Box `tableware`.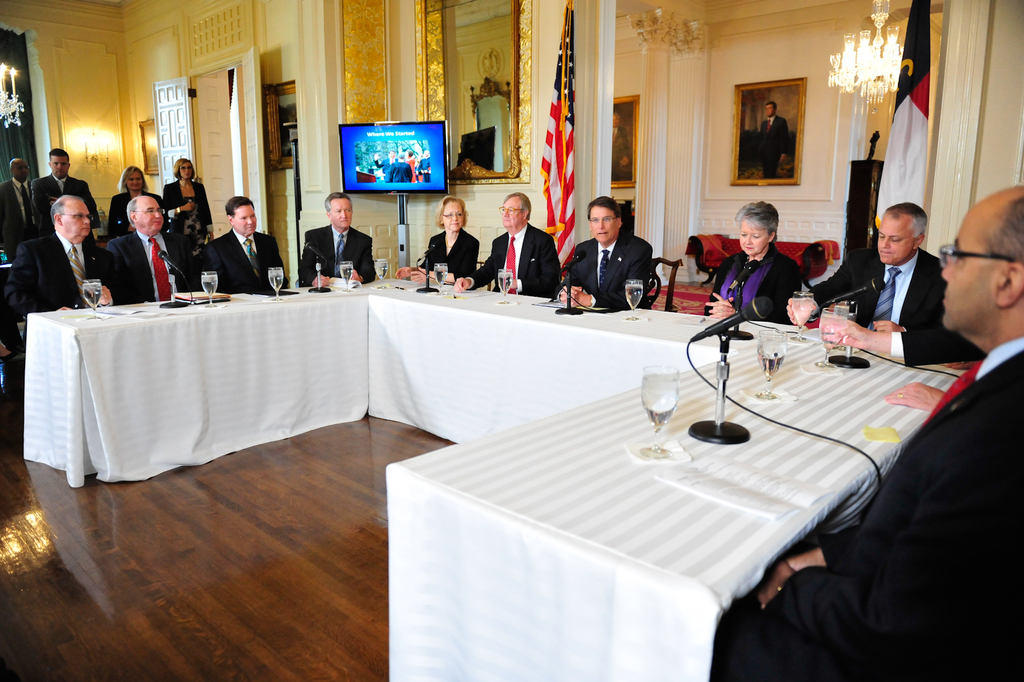
crop(495, 268, 515, 306).
